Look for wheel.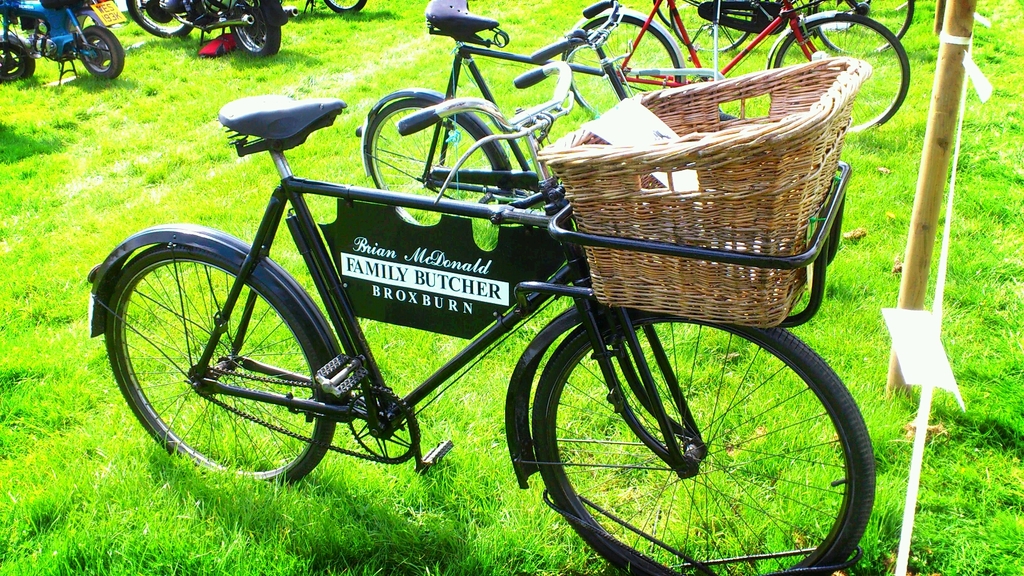
Found: detection(369, 99, 508, 223).
